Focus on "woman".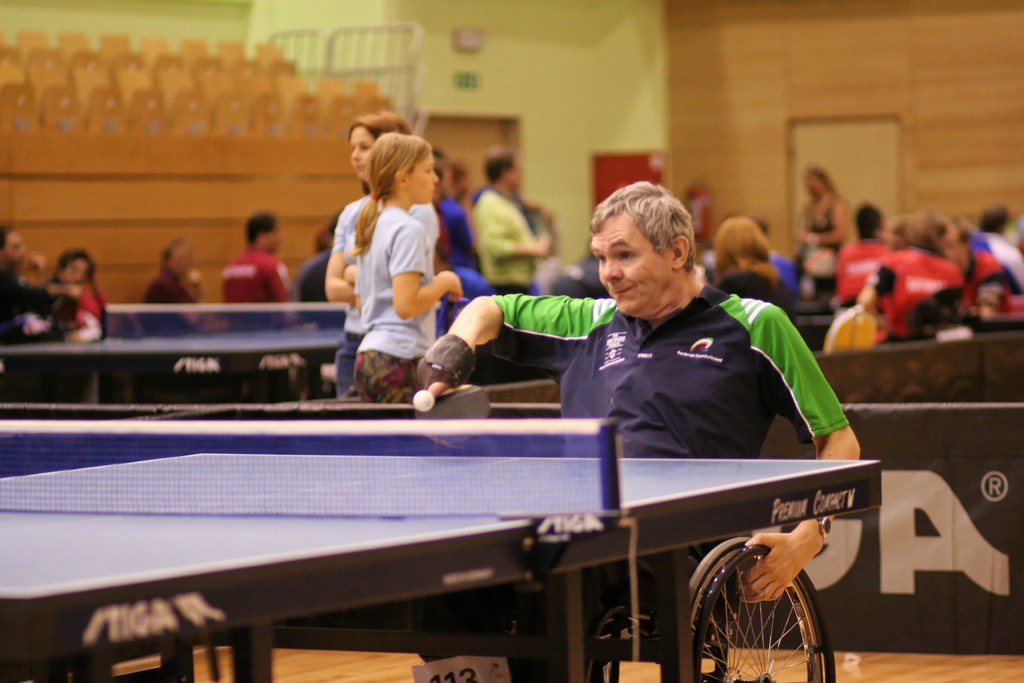
Focused at 932,219,1012,331.
